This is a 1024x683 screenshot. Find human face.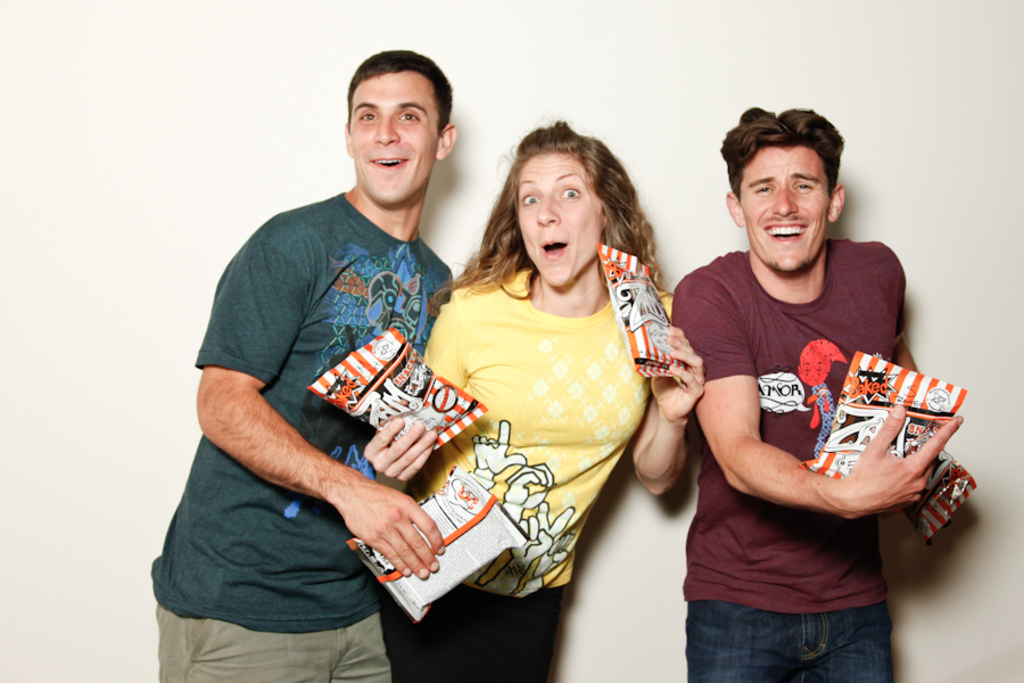
Bounding box: [left=346, top=73, right=443, bottom=216].
